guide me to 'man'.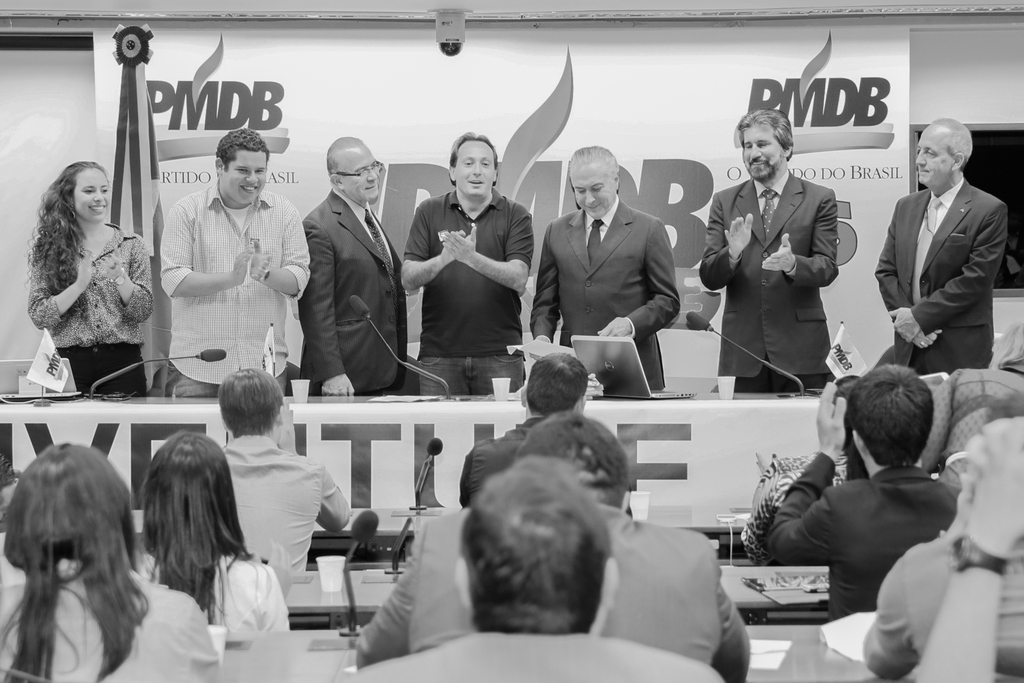
Guidance: Rect(215, 372, 354, 582).
